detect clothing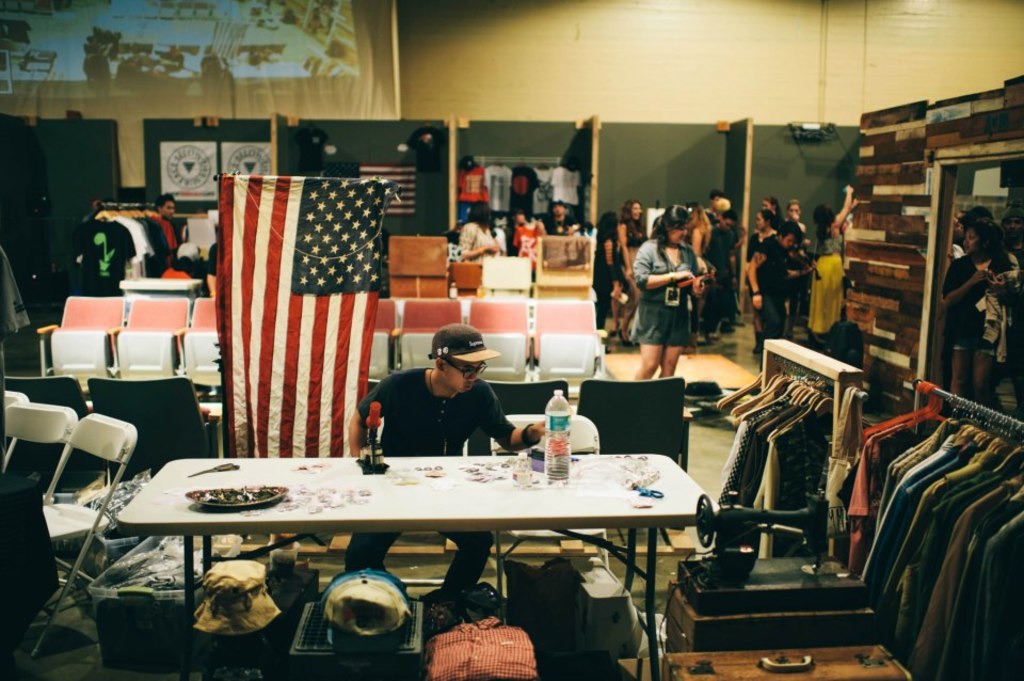
detection(356, 342, 530, 462)
